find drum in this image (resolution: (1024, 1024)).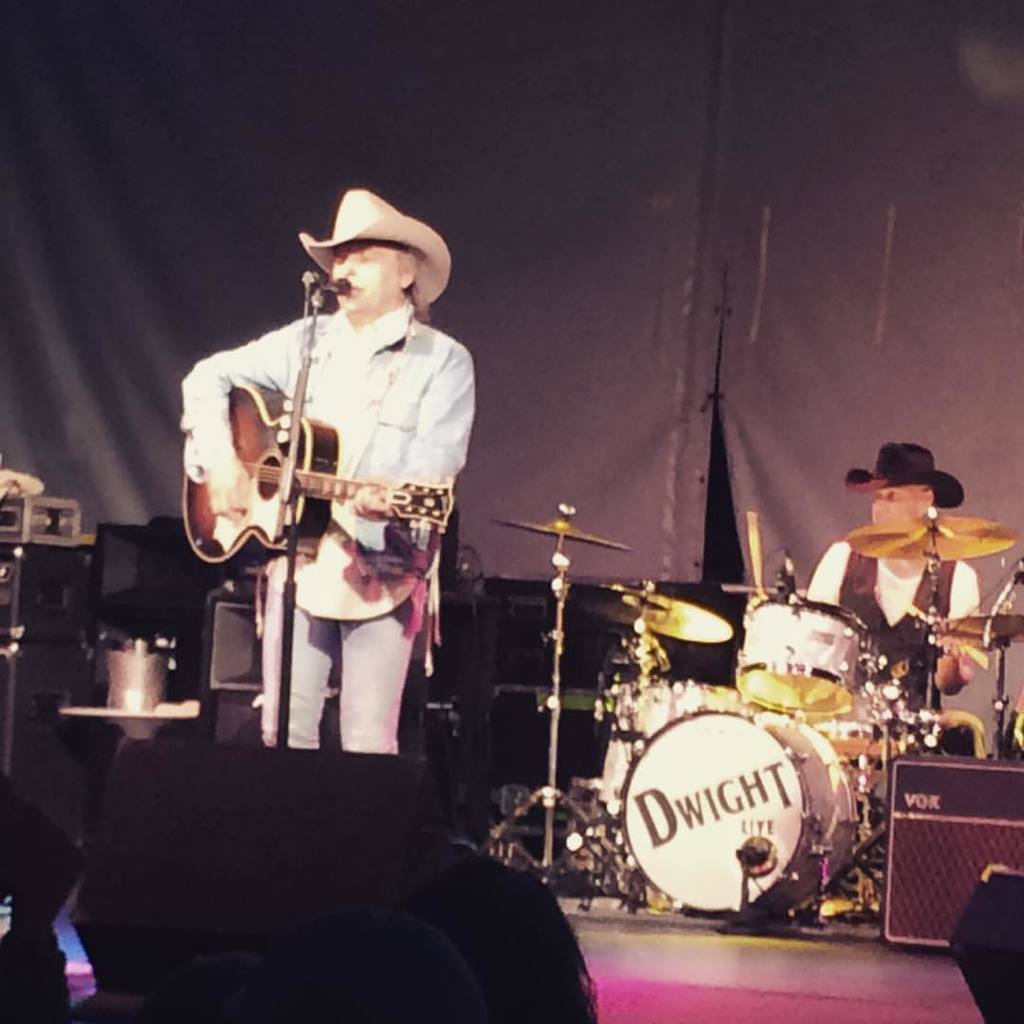
crop(813, 682, 908, 767).
